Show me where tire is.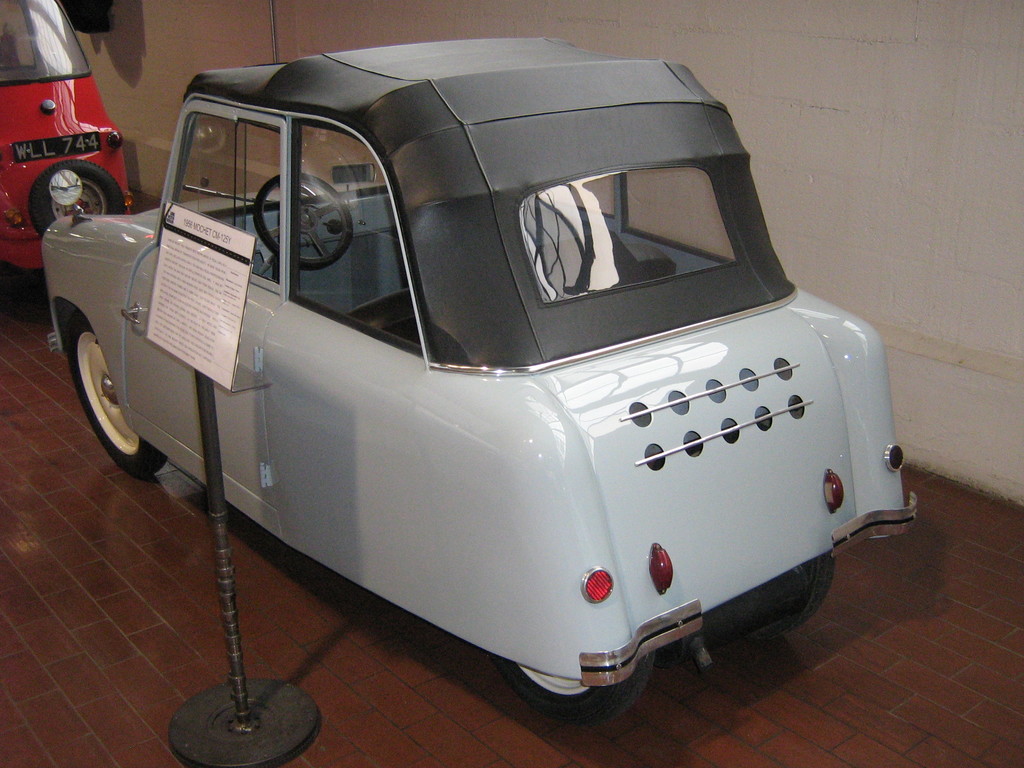
tire is at bbox=[505, 655, 653, 717].
